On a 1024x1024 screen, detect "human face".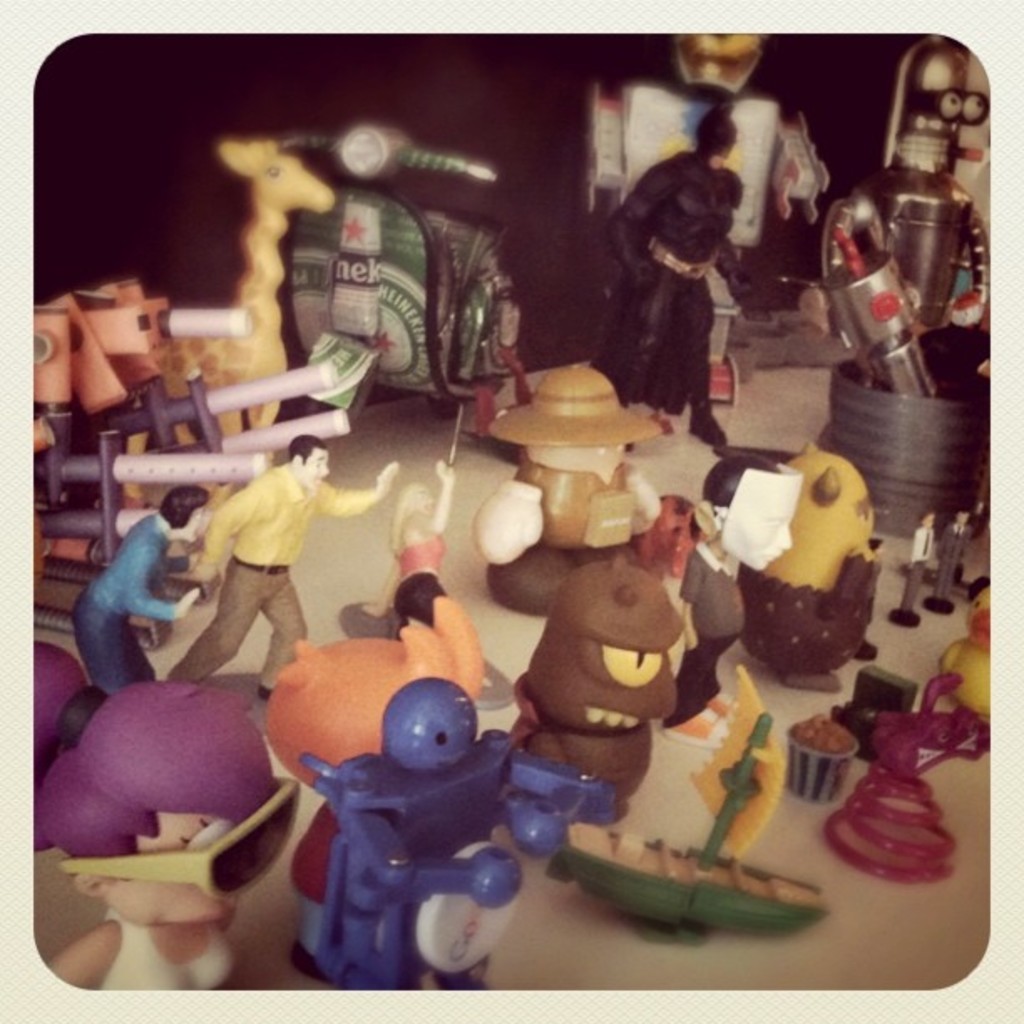
187, 512, 204, 542.
